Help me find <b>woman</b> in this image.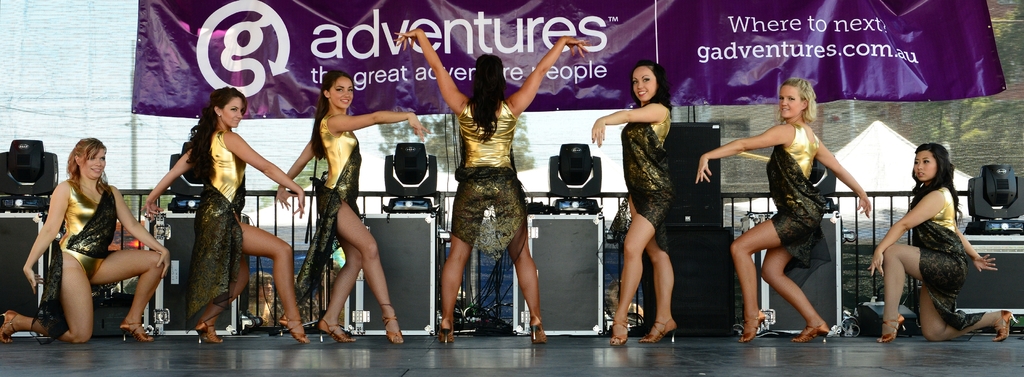
Found it: select_region(586, 60, 676, 344).
